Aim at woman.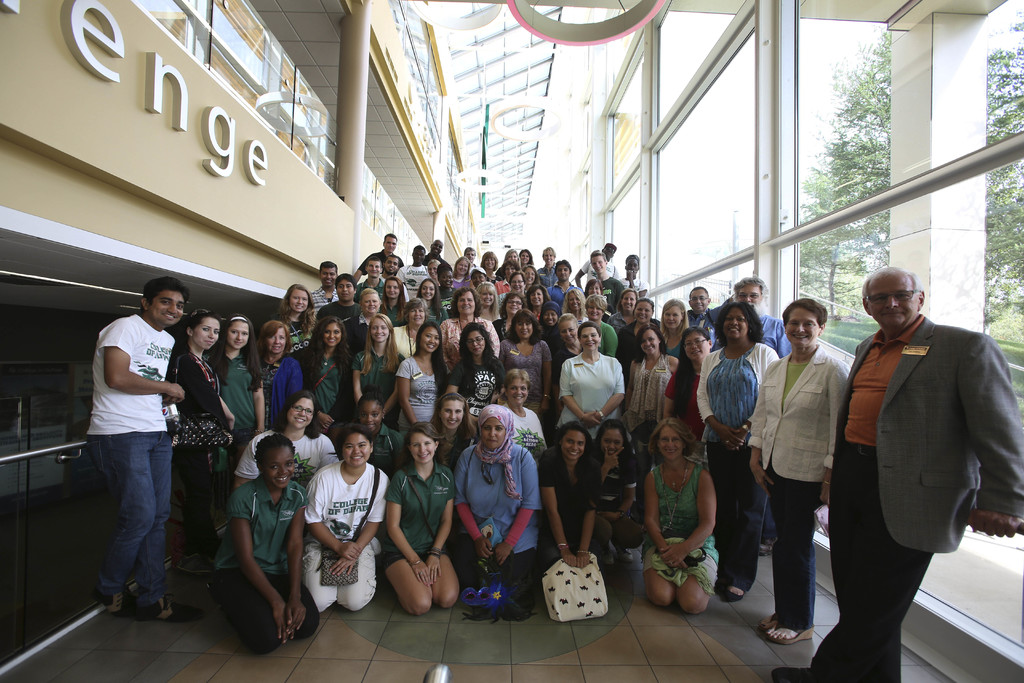
Aimed at select_region(438, 324, 509, 434).
